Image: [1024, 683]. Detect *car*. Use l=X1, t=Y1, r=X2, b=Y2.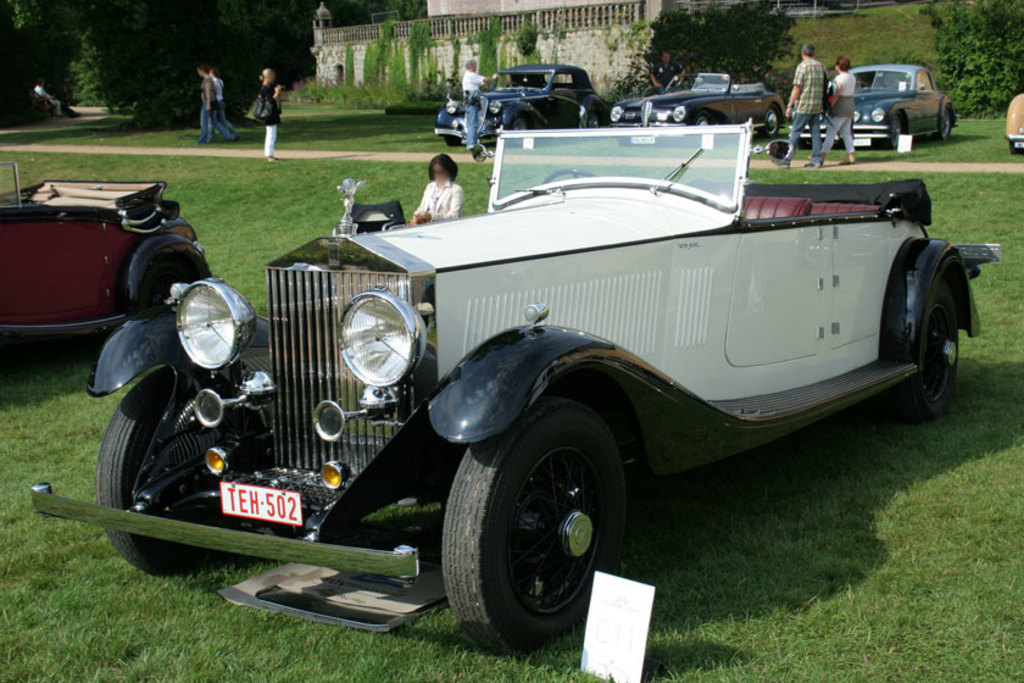
l=1004, t=91, r=1023, b=152.
